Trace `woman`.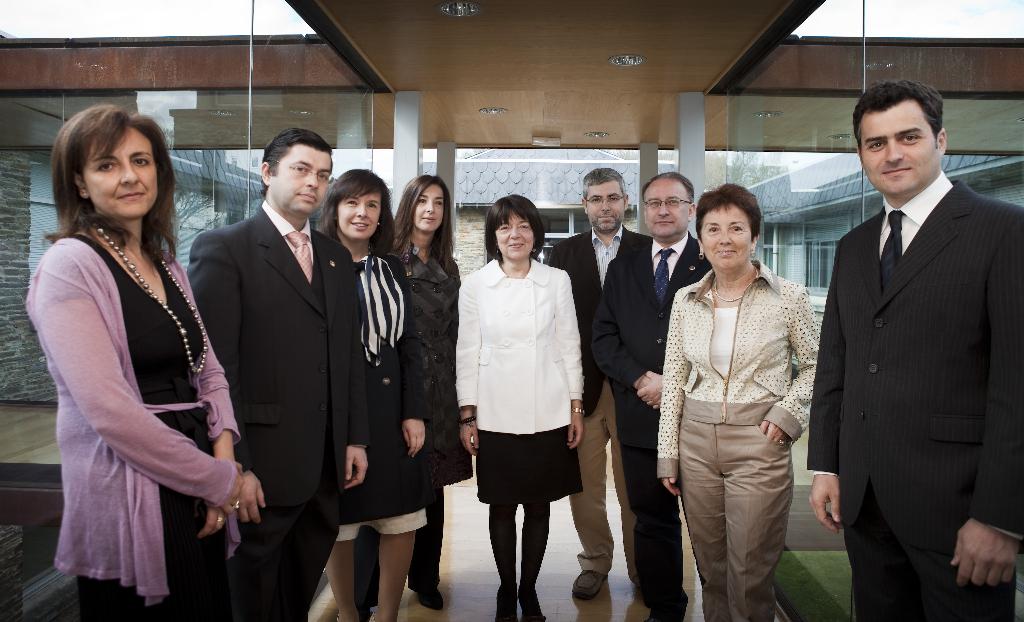
Traced to <bbox>24, 102, 243, 621</bbox>.
